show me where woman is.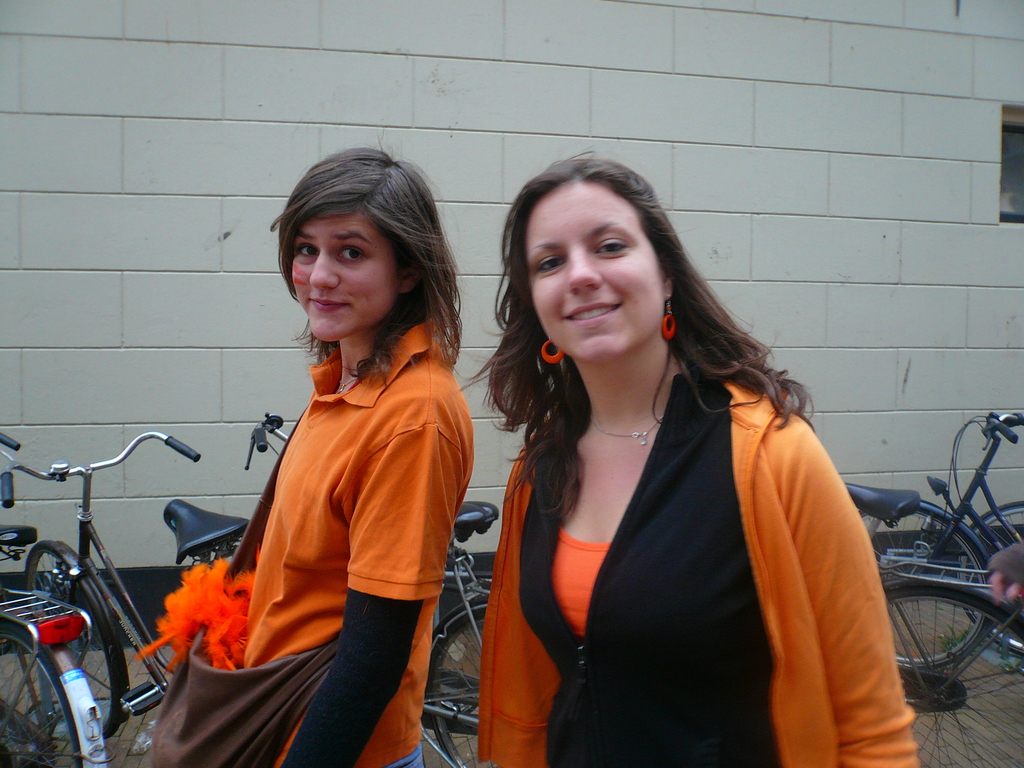
woman is at BBox(455, 146, 934, 767).
